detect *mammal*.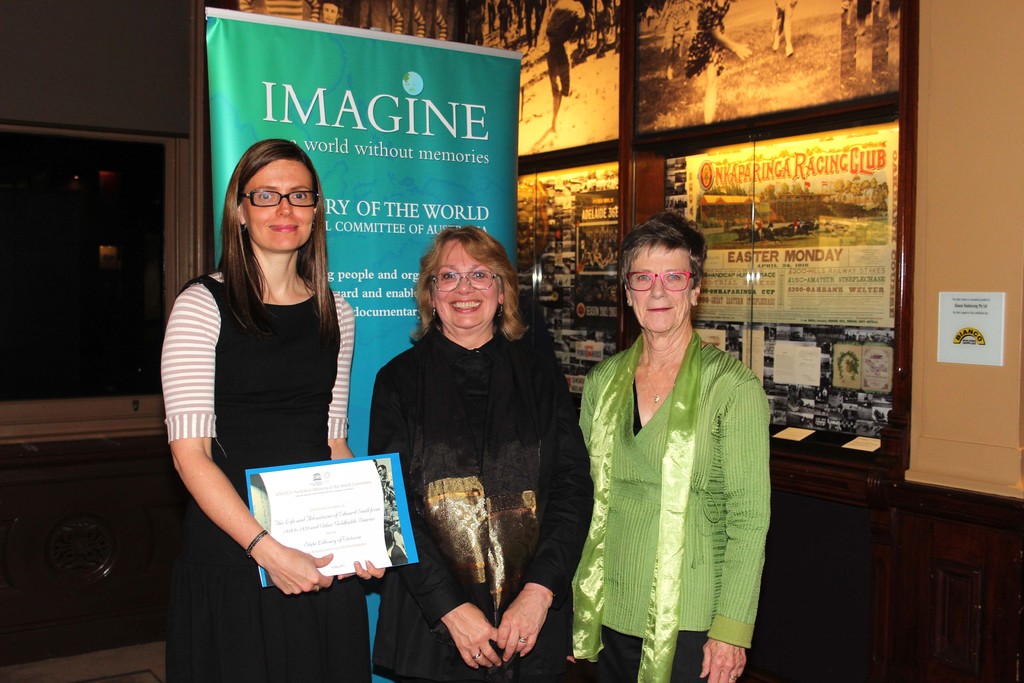
Detected at [159,136,392,682].
